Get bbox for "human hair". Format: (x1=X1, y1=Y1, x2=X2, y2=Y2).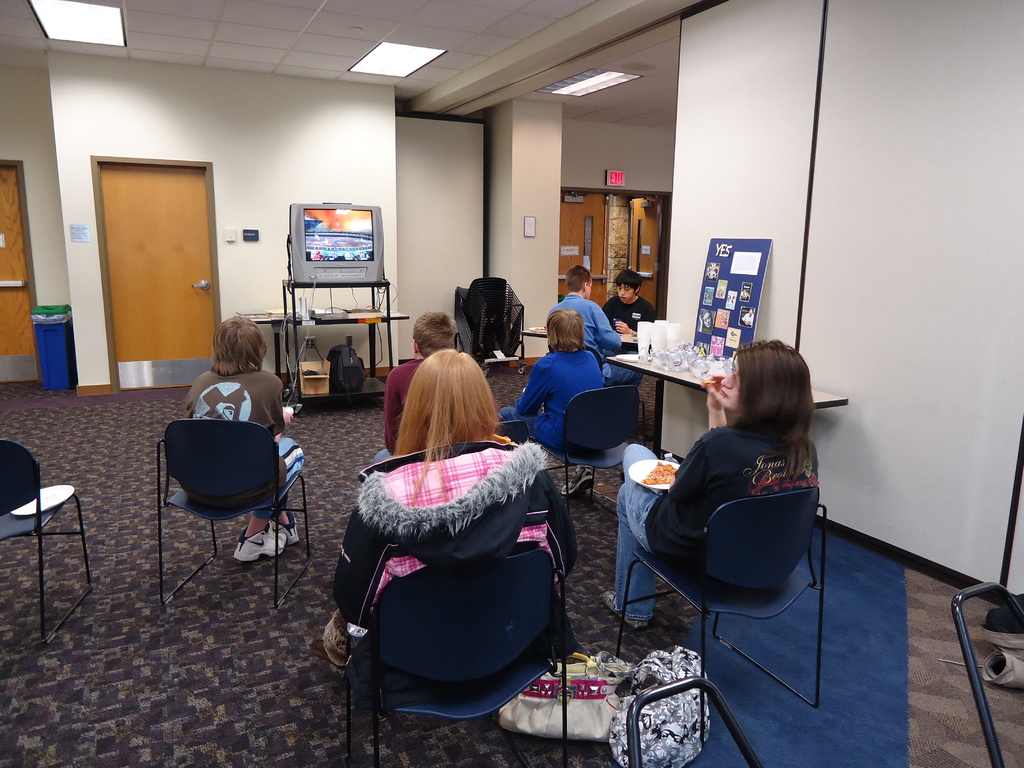
(x1=394, y1=363, x2=512, y2=502).
